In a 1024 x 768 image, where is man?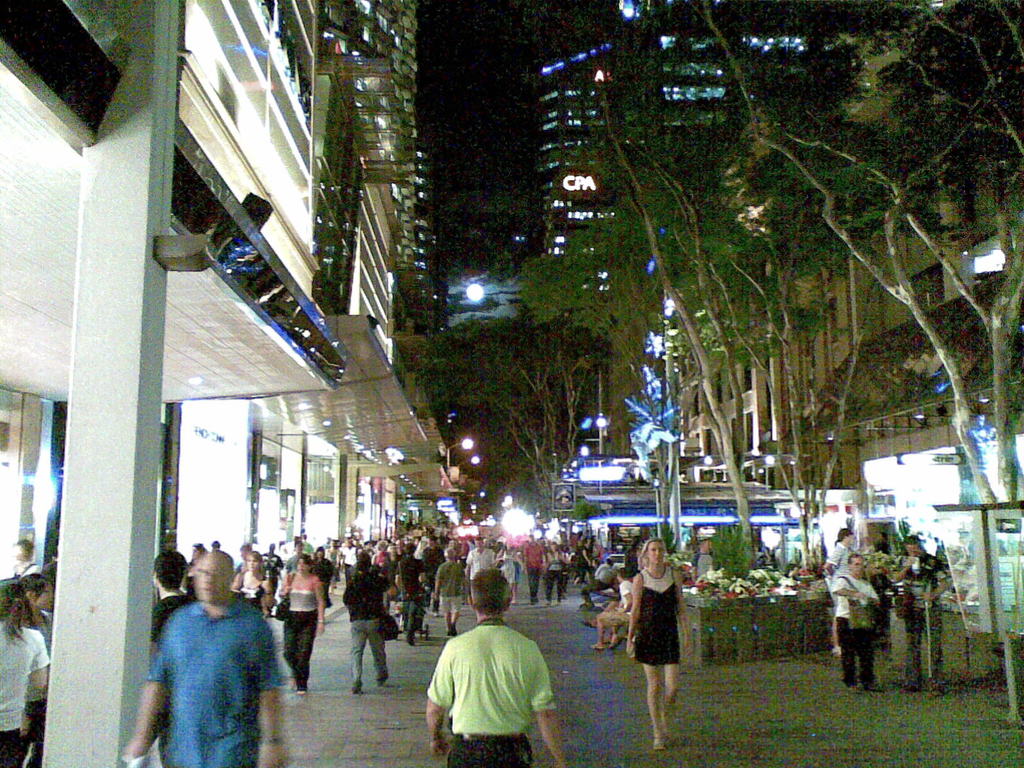
889/531/950/691.
